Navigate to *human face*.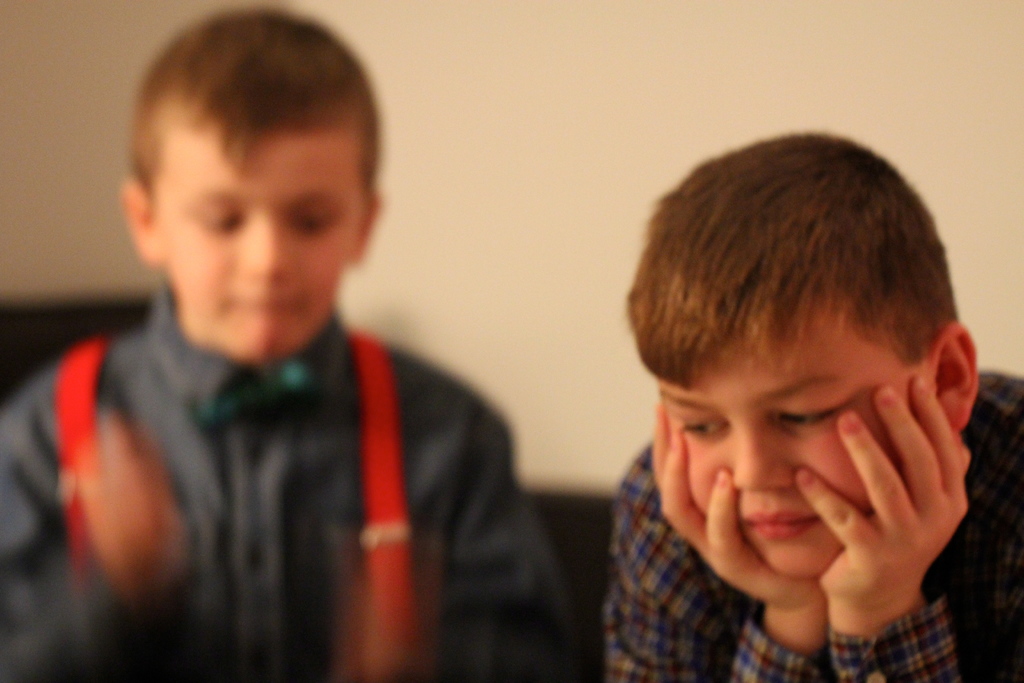
Navigation target: [x1=152, y1=117, x2=355, y2=365].
